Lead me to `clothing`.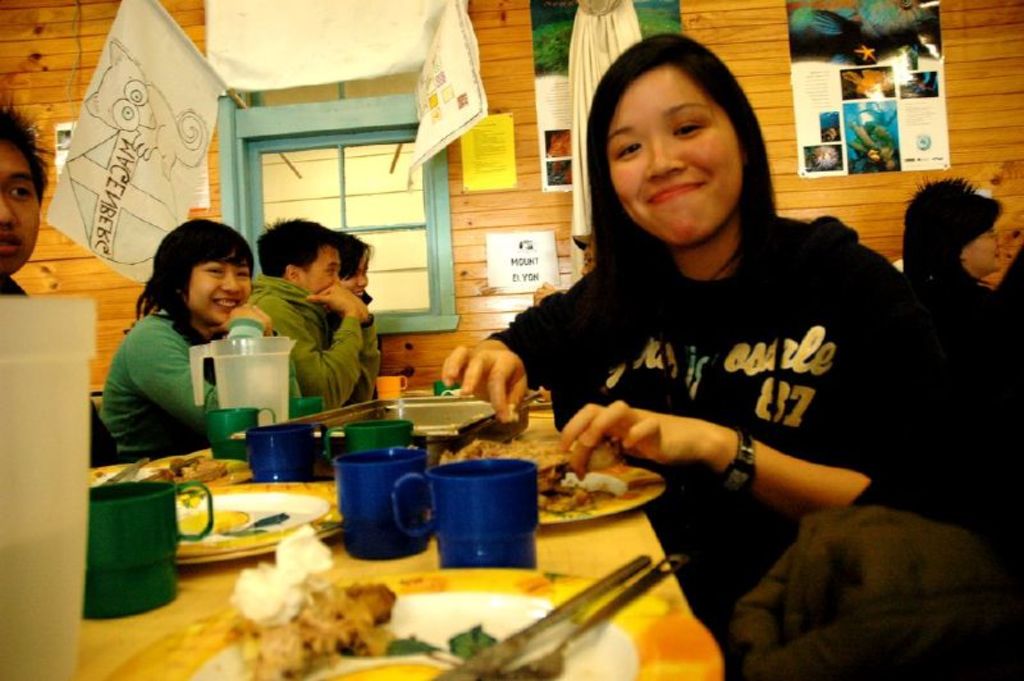
Lead to BBox(246, 270, 371, 407).
